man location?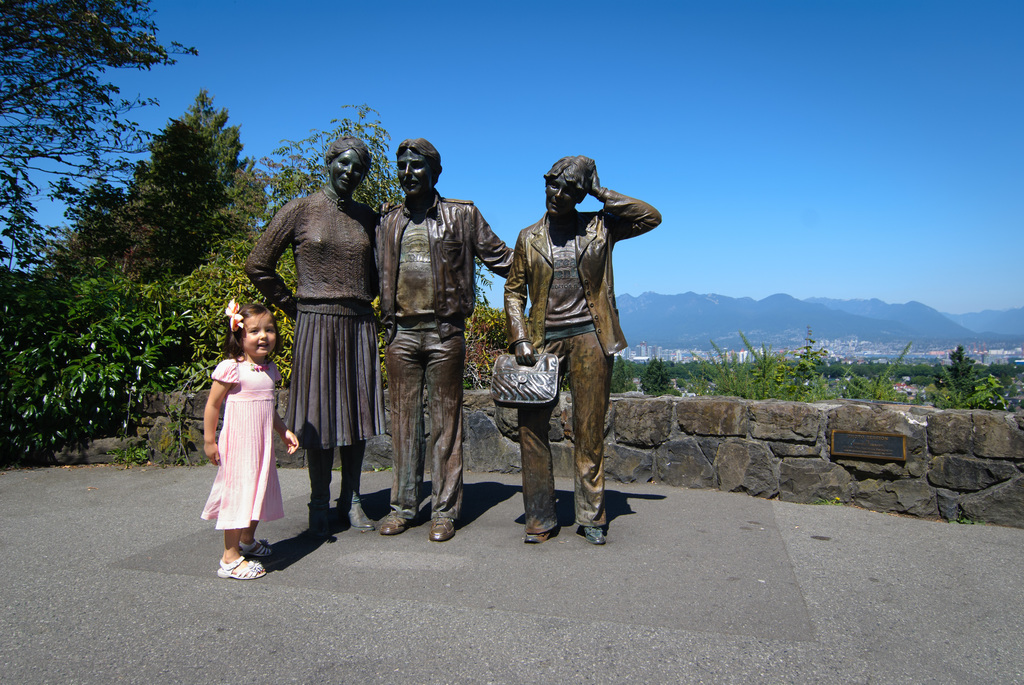
(373,137,513,544)
